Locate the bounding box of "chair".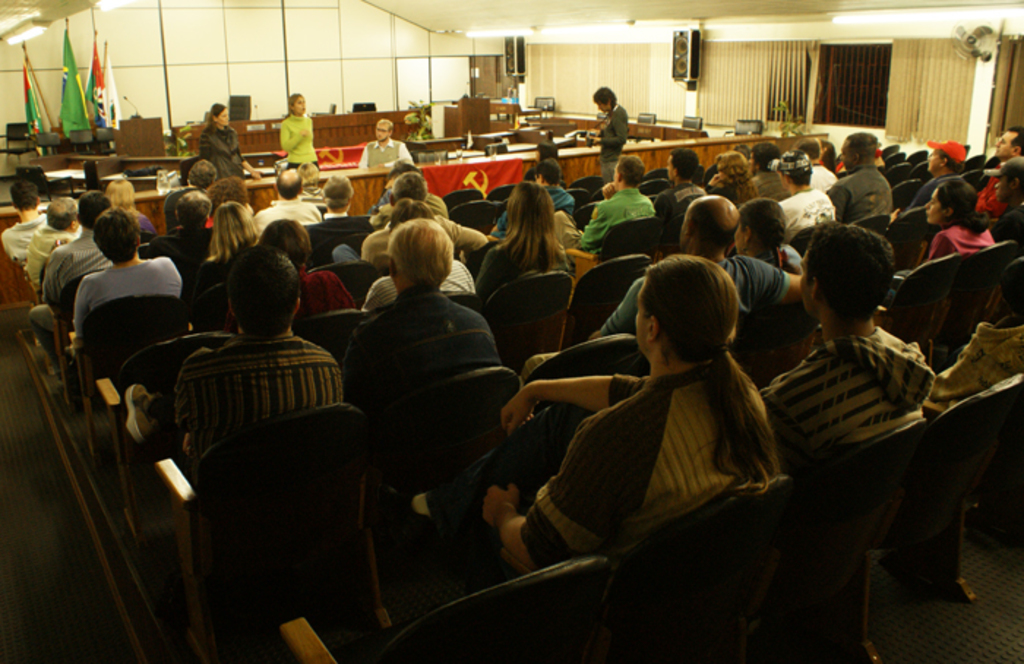
Bounding box: 954:237:1023:350.
